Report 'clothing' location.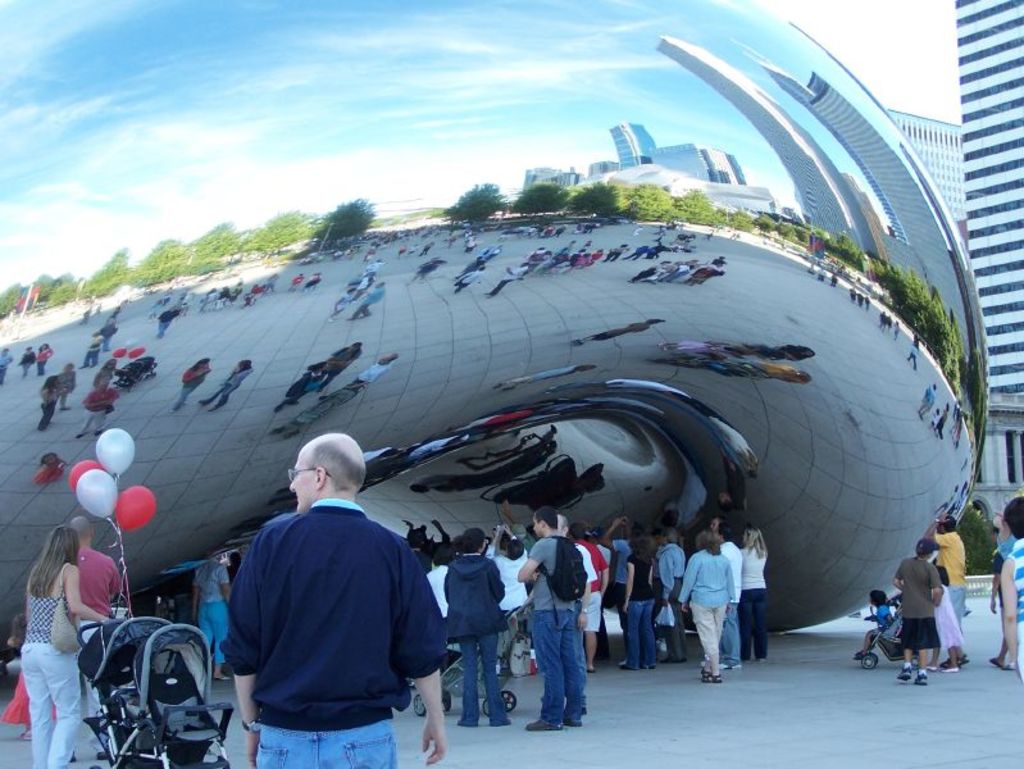
Report: region(568, 540, 592, 588).
